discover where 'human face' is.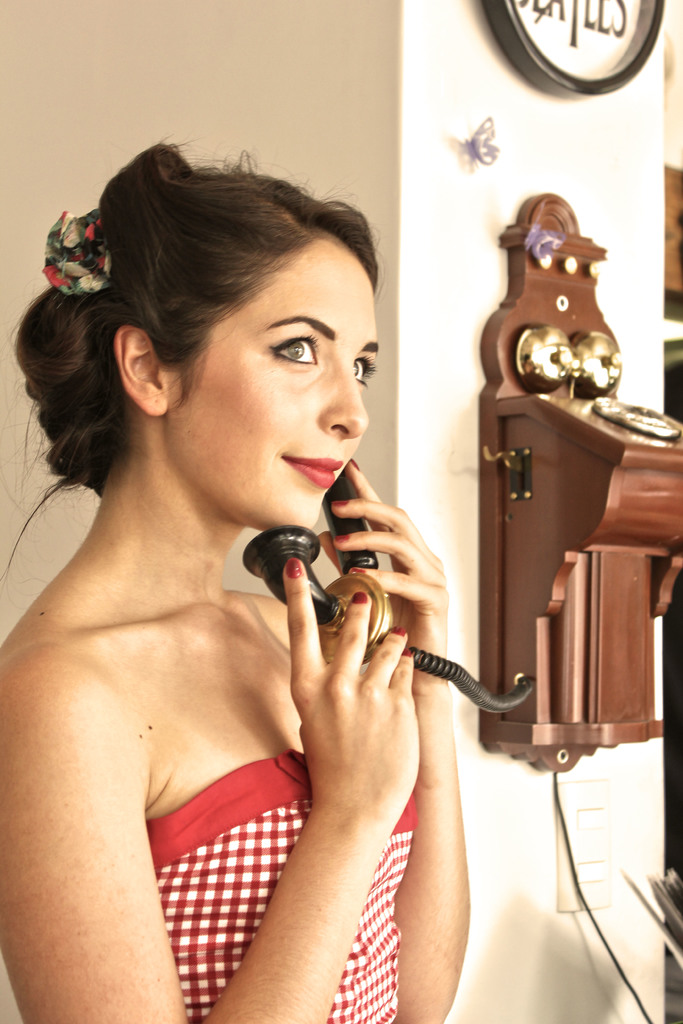
Discovered at l=176, t=239, r=384, b=528.
